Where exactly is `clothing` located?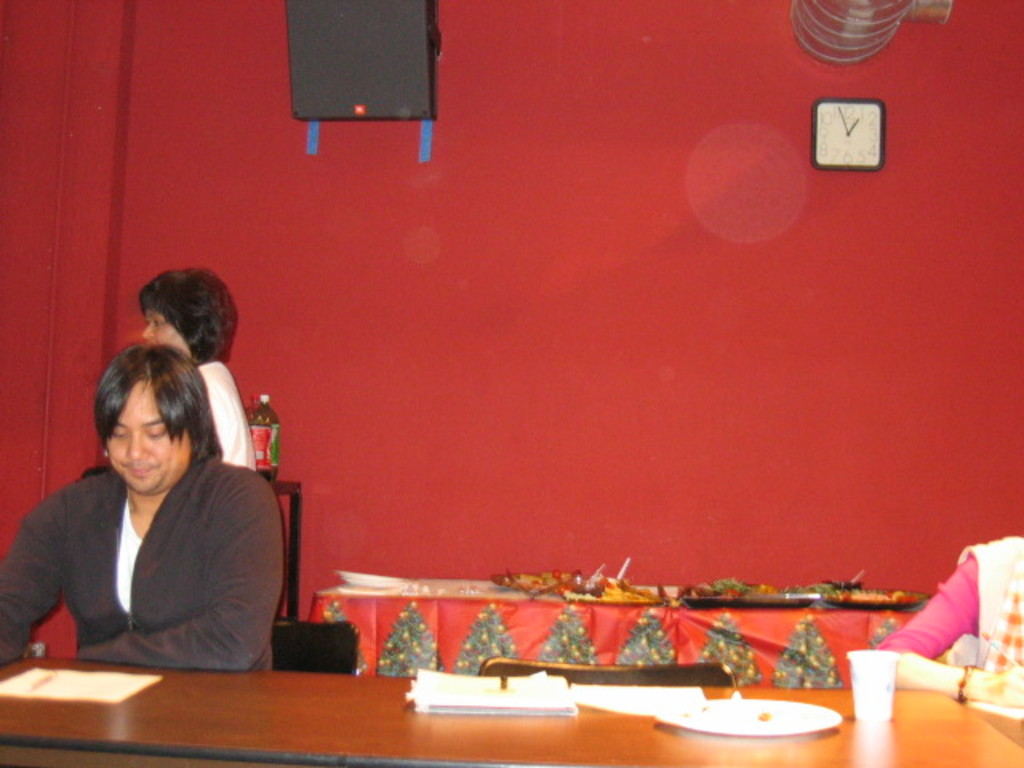
Its bounding box is bbox(0, 459, 288, 677).
